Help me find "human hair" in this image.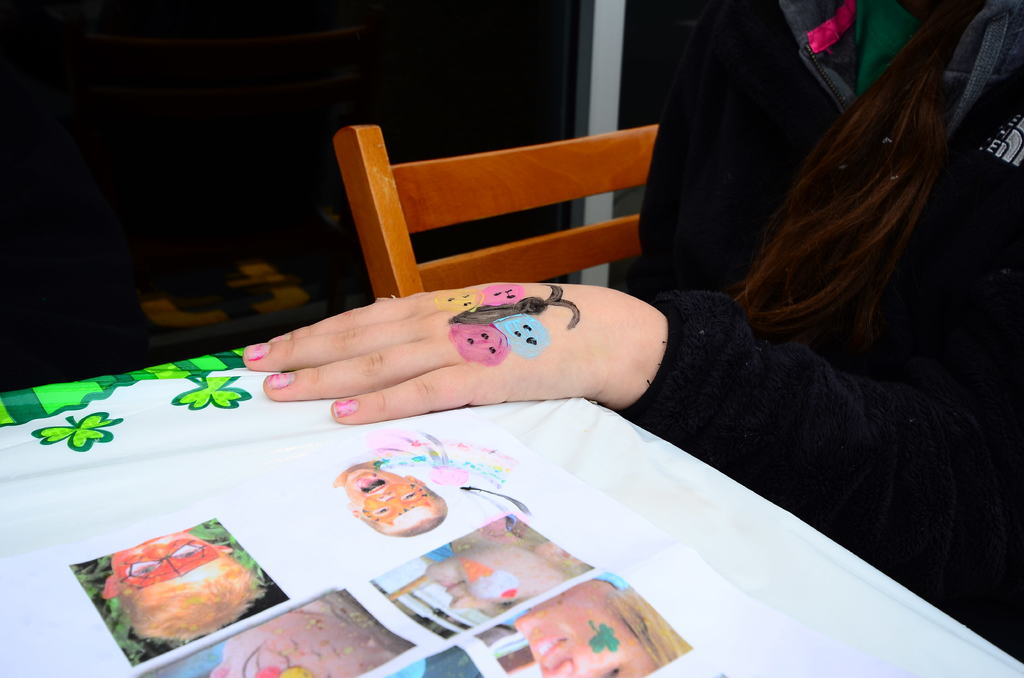
Found it: box=[719, 0, 1023, 353].
